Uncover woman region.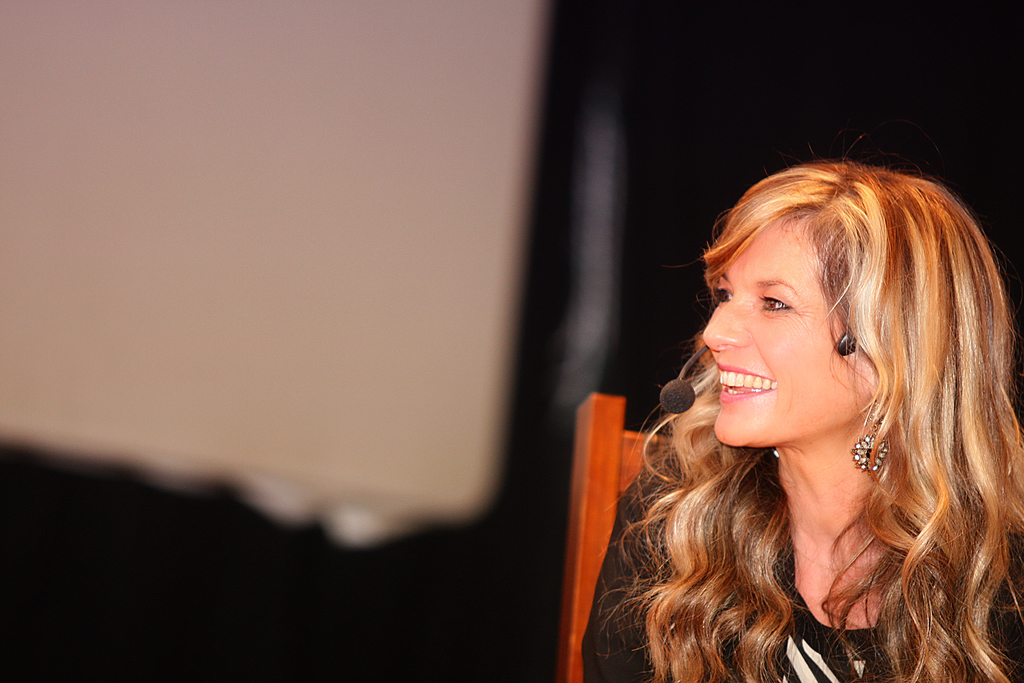
Uncovered: bbox(563, 128, 1016, 682).
